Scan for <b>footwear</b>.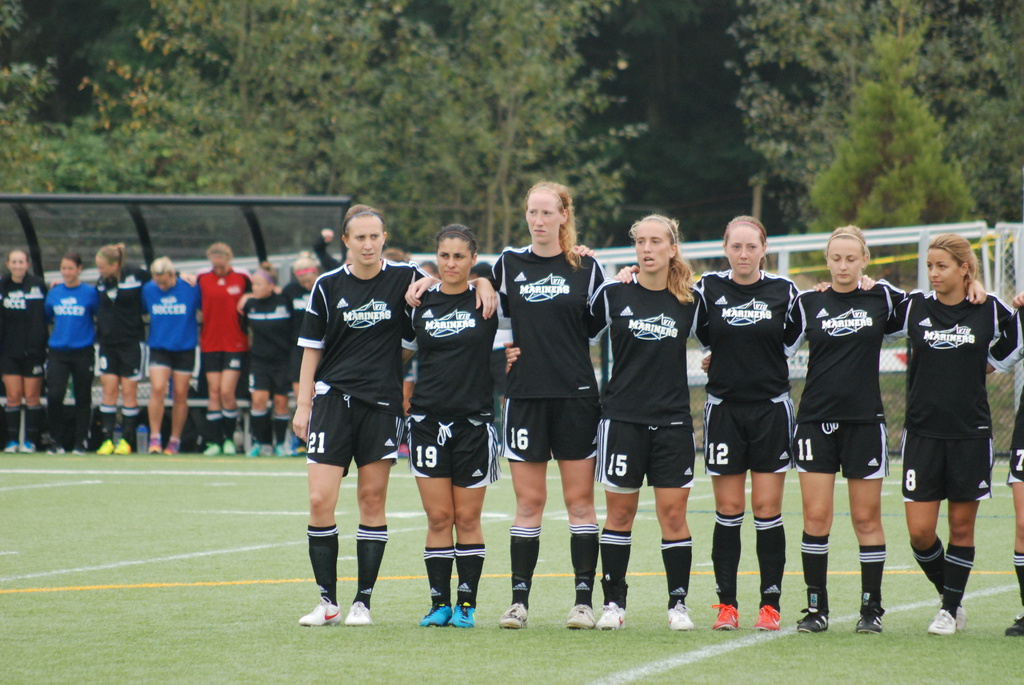
Scan result: crop(223, 441, 237, 454).
